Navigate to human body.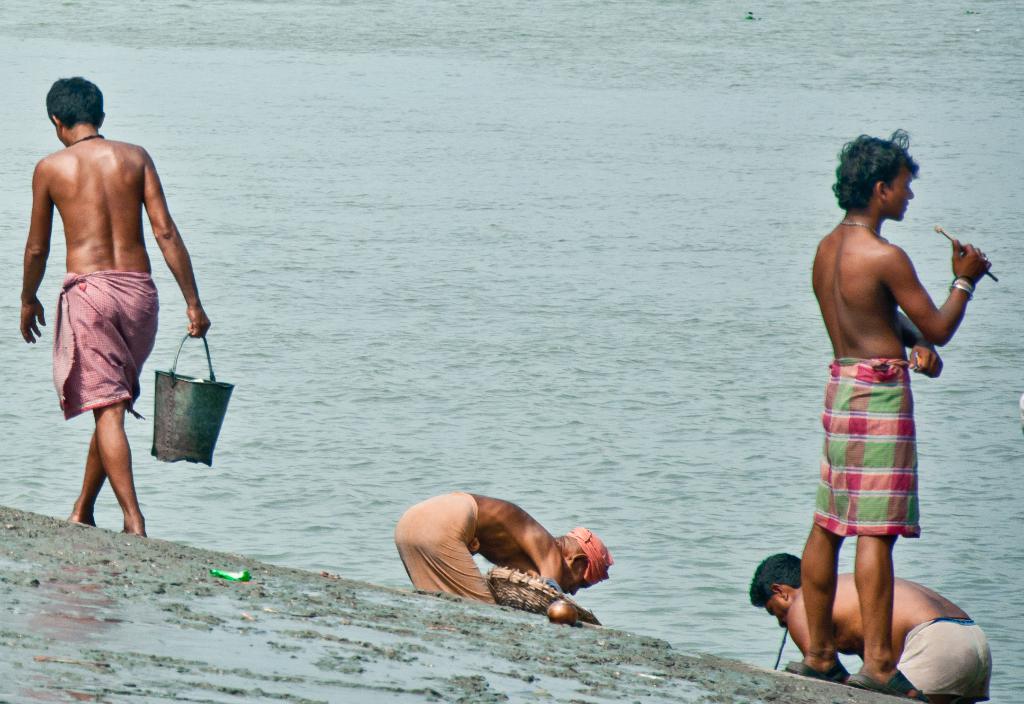
Navigation target: [left=395, top=495, right=612, bottom=604].
